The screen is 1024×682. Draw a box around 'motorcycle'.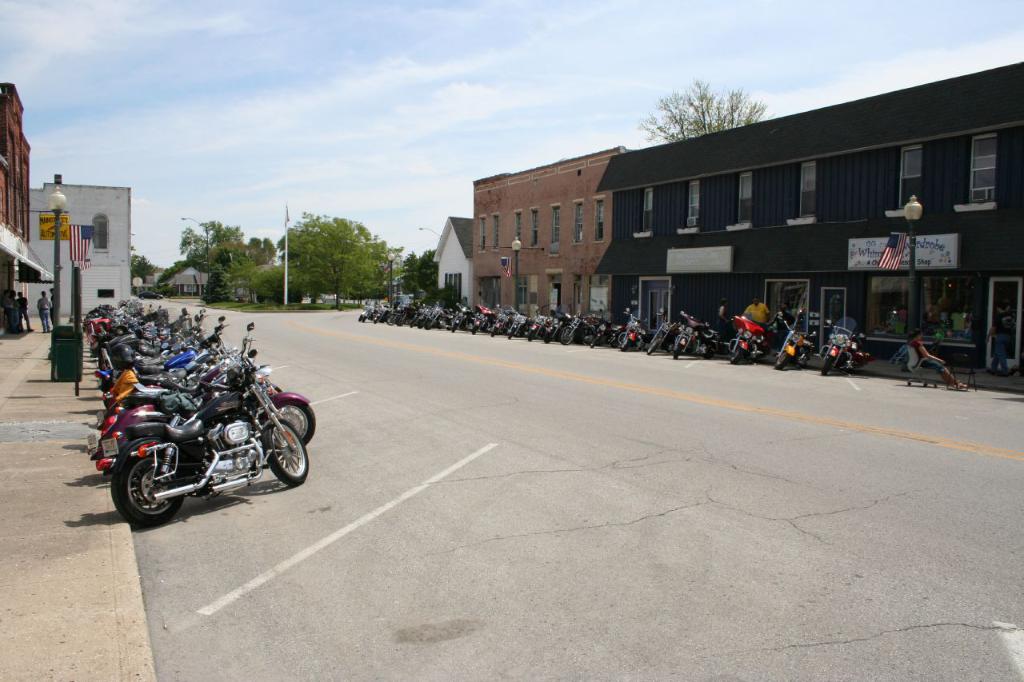
558,313,588,342.
